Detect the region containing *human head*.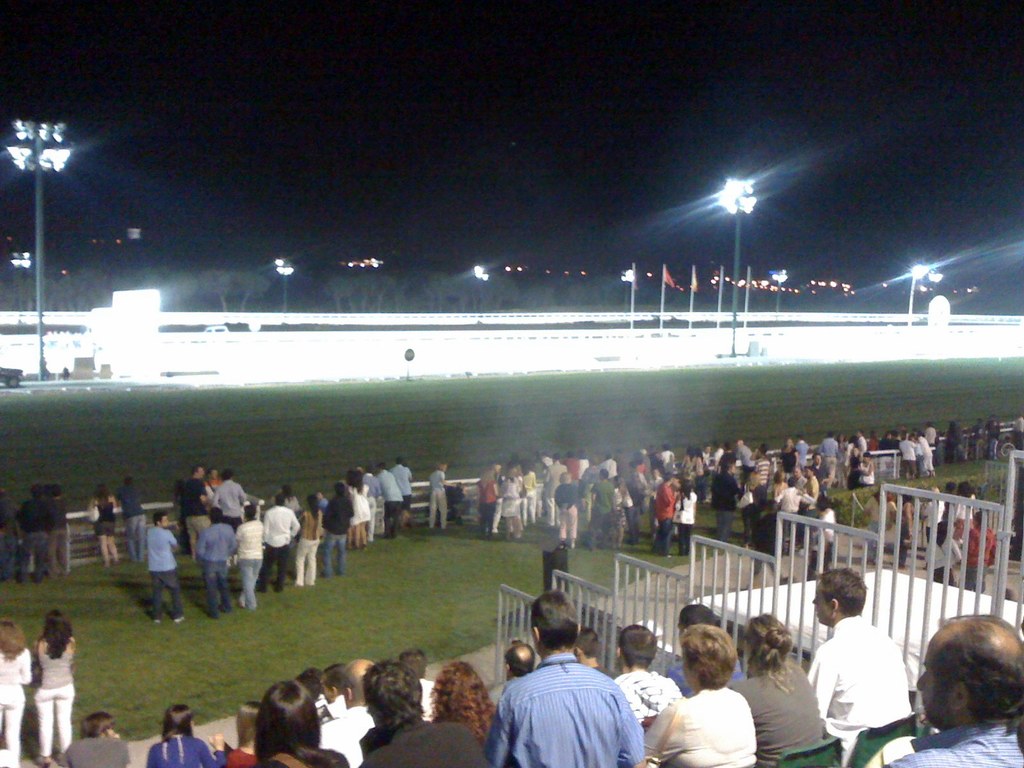
<box>815,493,833,517</box>.
